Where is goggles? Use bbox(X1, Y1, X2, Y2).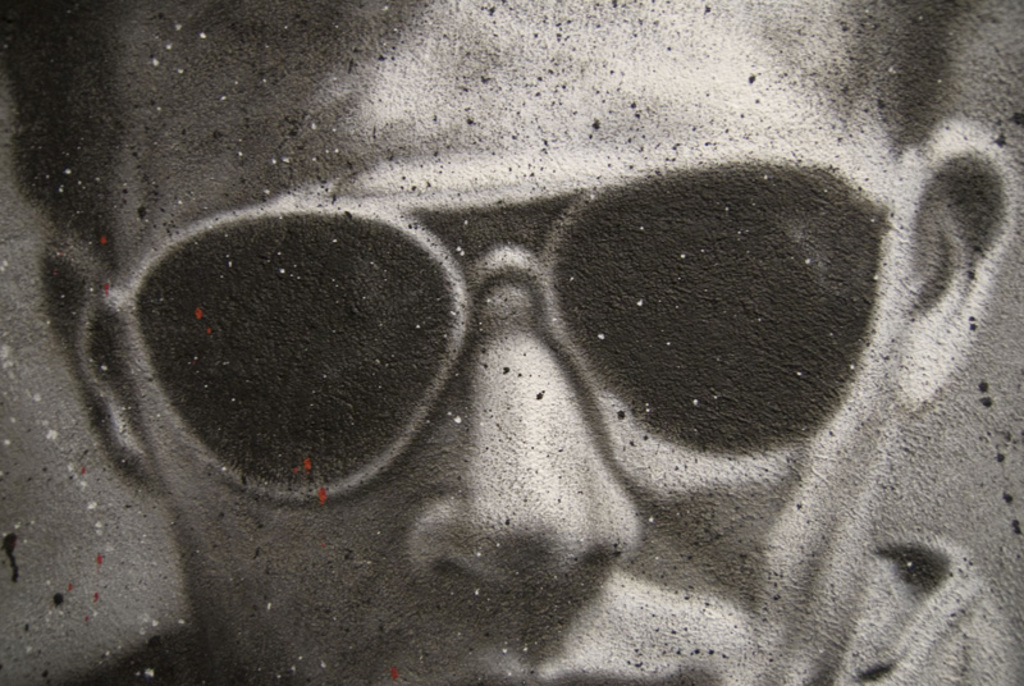
bbox(97, 138, 914, 506).
